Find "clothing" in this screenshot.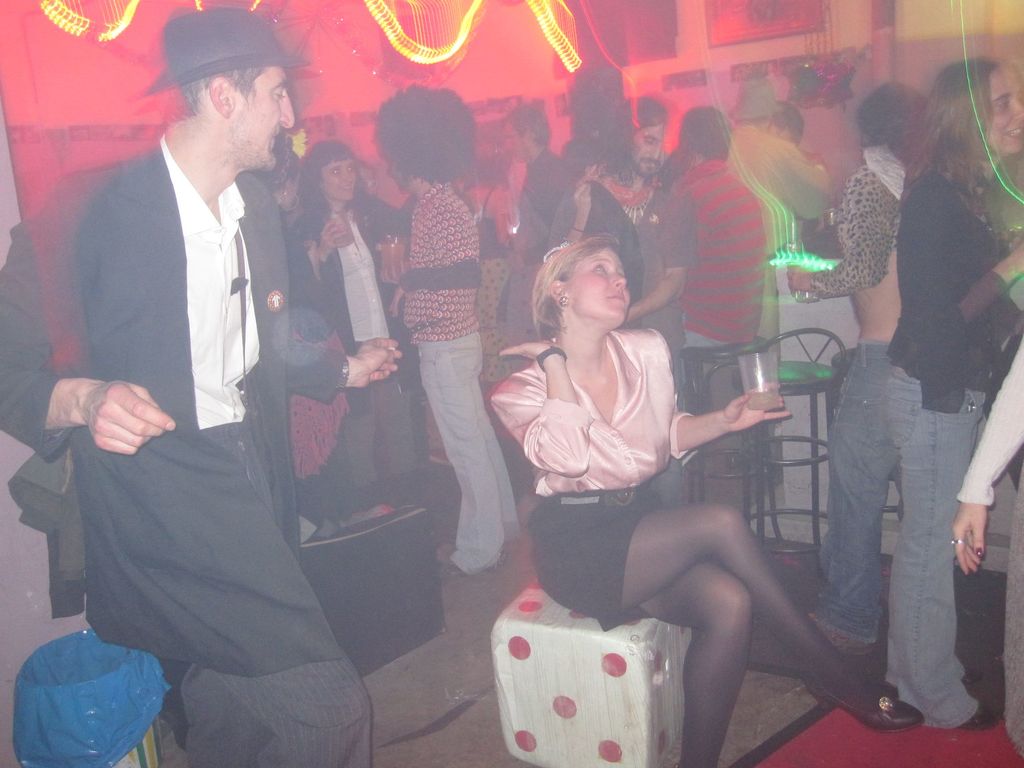
The bounding box for "clothing" is region(888, 152, 1023, 733).
